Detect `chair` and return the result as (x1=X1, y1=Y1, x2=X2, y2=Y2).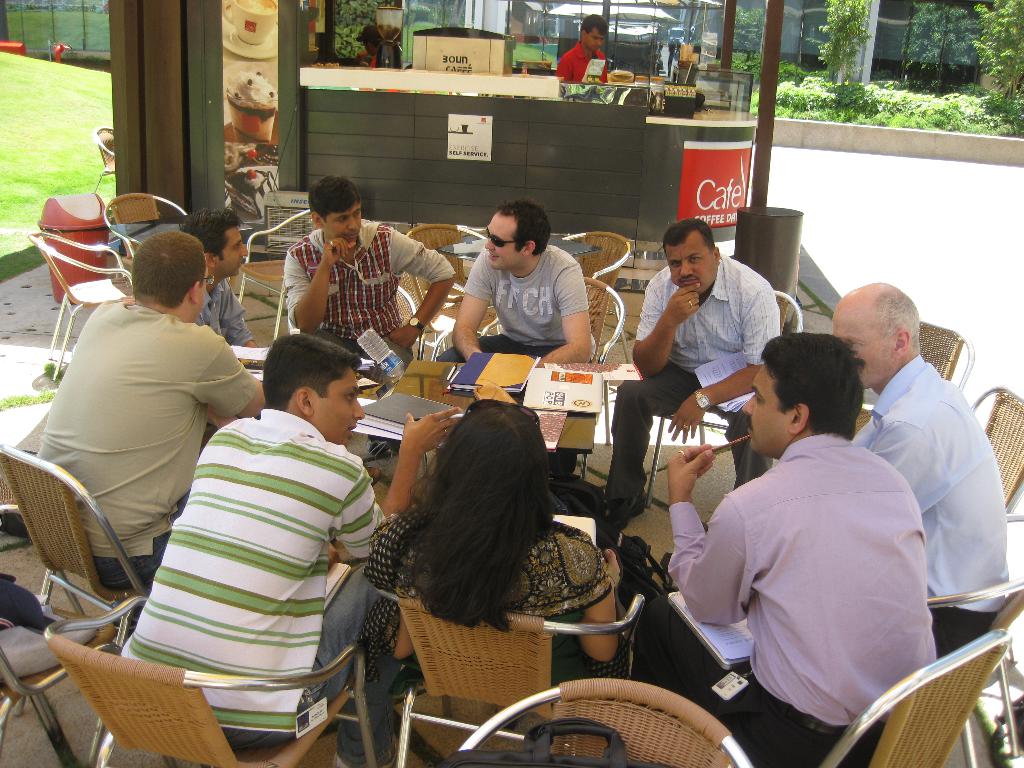
(x1=810, y1=627, x2=1014, y2=767).
